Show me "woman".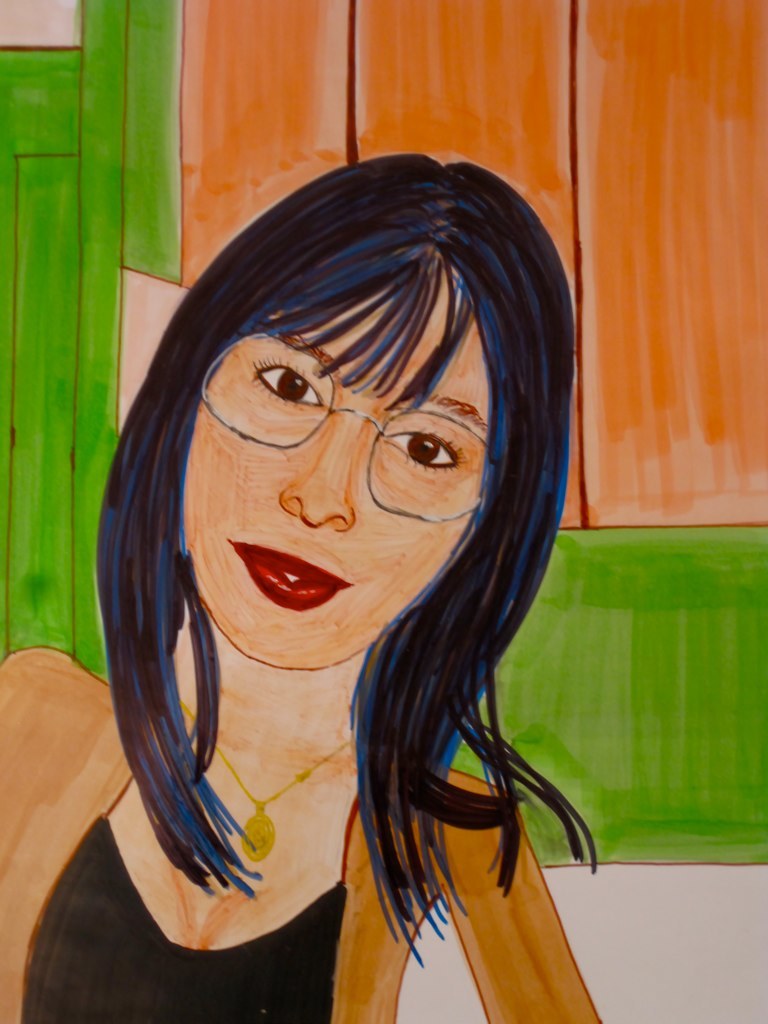
"woman" is here: bbox=(51, 145, 657, 1014).
